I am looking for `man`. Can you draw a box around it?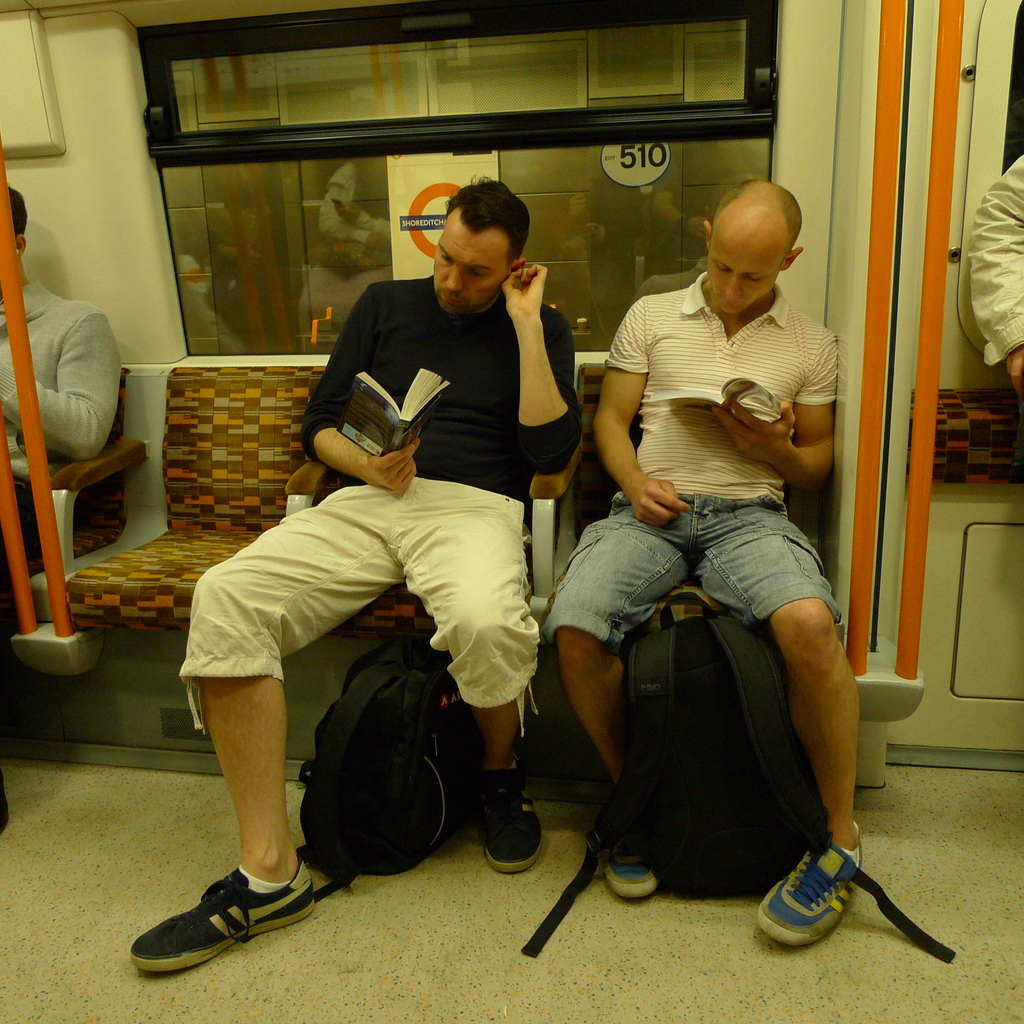
Sure, the bounding box is 207, 198, 618, 925.
